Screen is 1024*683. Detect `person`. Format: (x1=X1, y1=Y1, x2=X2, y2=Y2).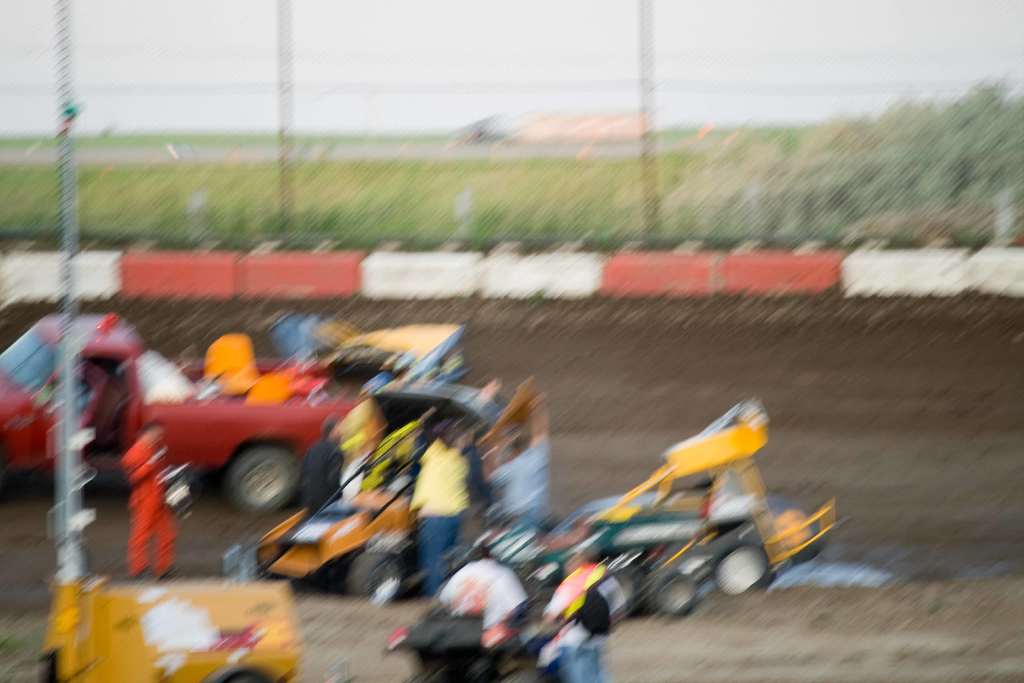
(x1=410, y1=416, x2=469, y2=589).
